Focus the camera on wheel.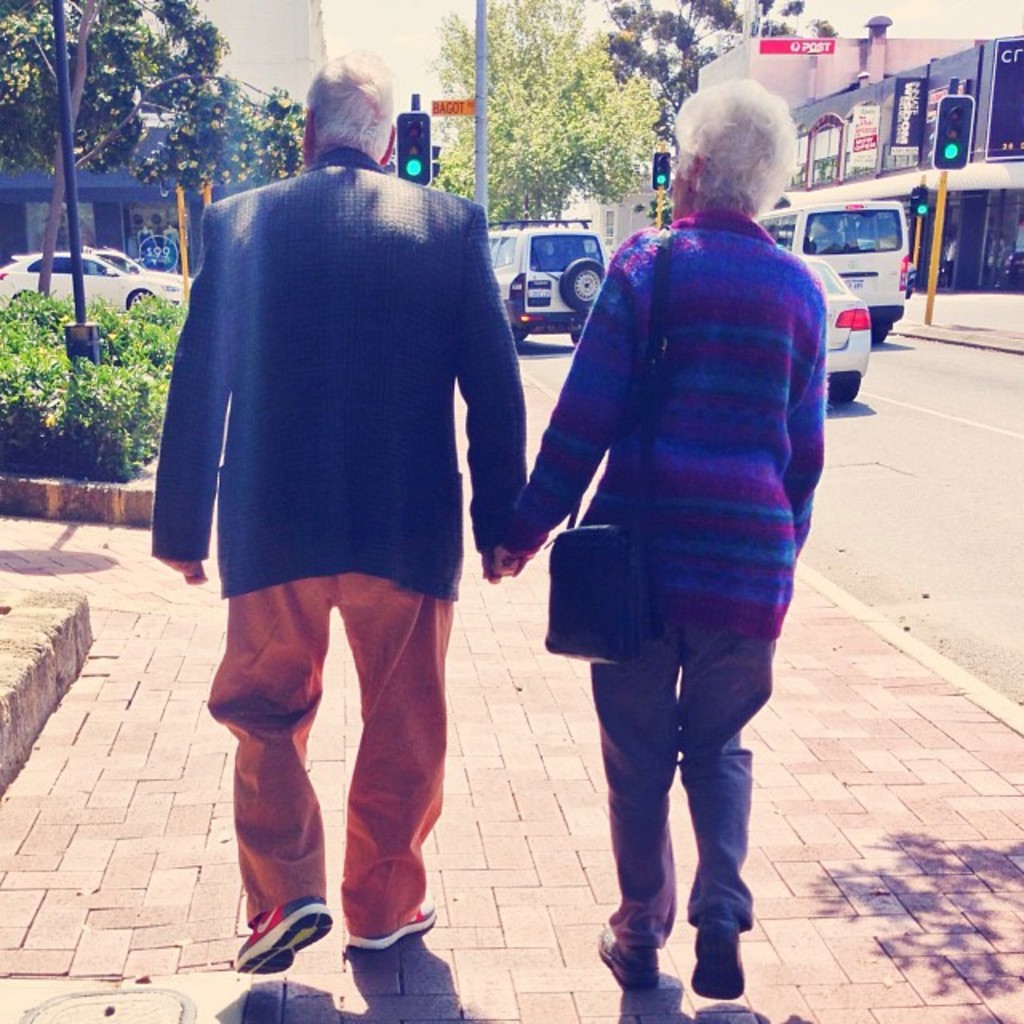
Focus region: 131 286 154 323.
